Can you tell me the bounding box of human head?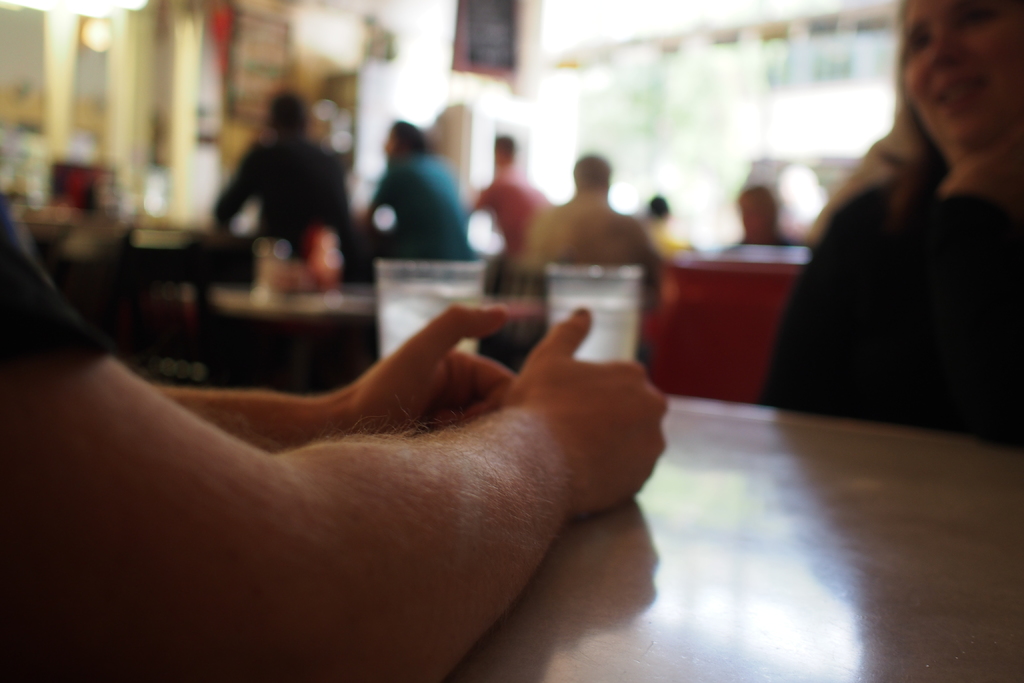
bbox=(384, 114, 430, 162).
